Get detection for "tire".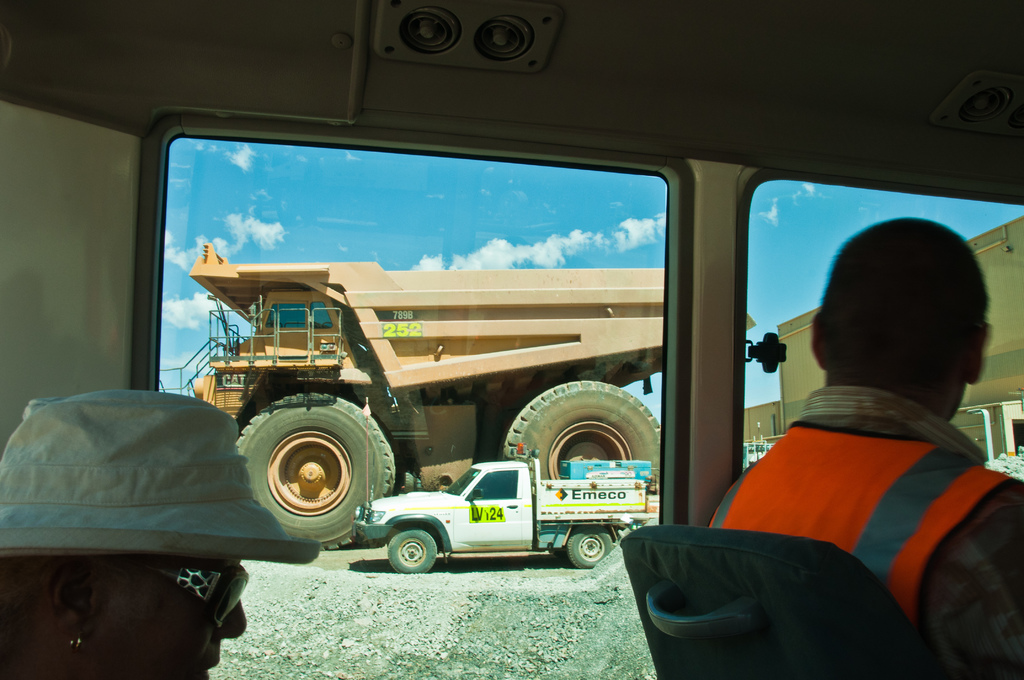
Detection: BBox(387, 530, 435, 574).
